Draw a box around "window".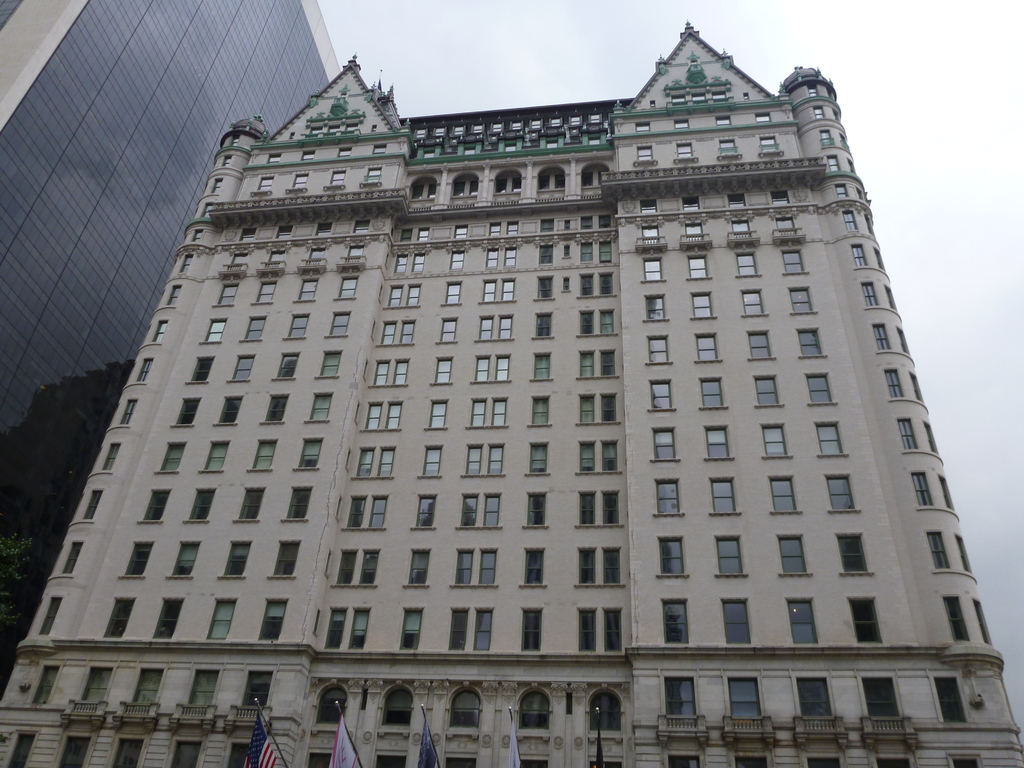
locate(303, 150, 317, 161).
